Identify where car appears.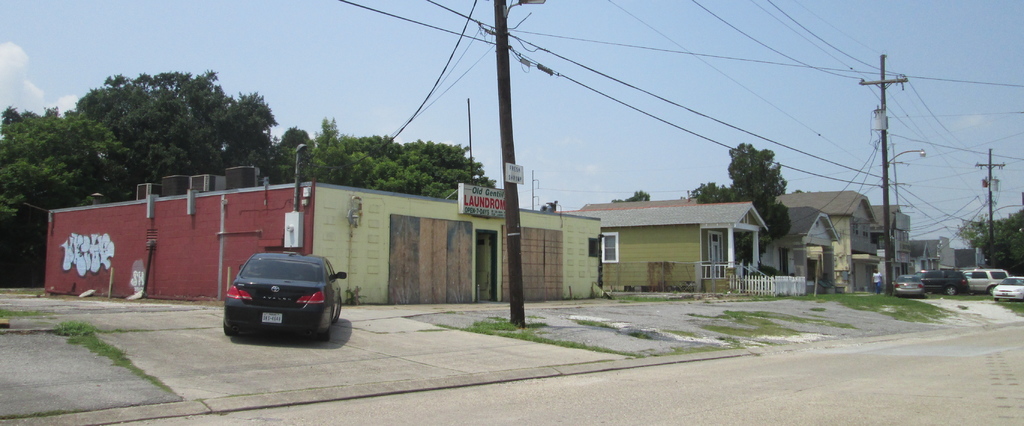
Appears at region(215, 247, 335, 346).
